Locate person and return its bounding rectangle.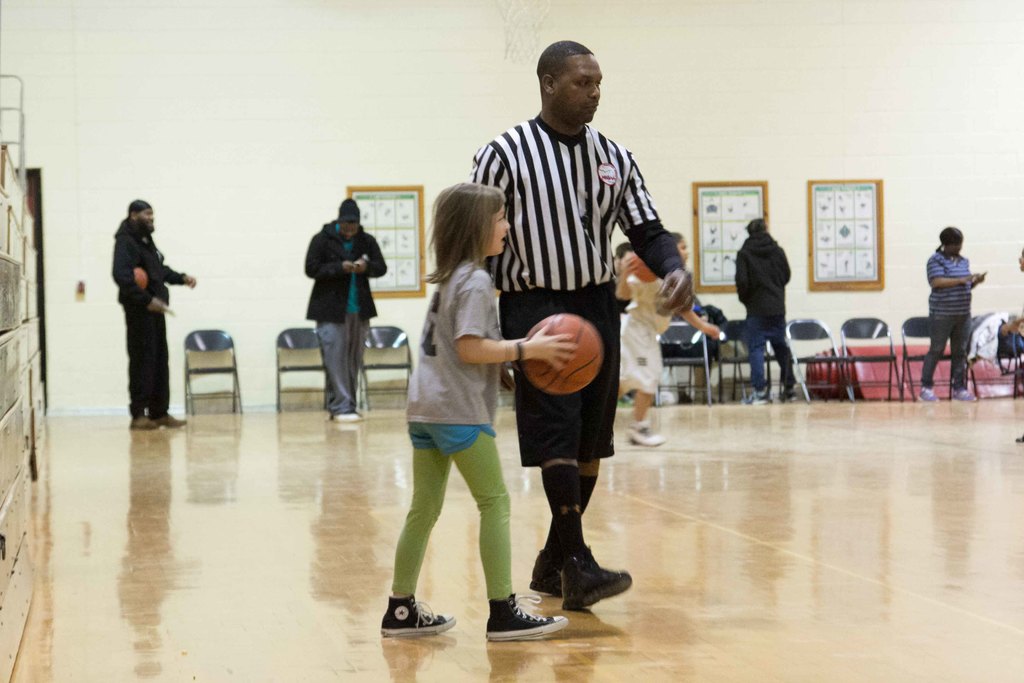
rect(469, 38, 691, 612).
